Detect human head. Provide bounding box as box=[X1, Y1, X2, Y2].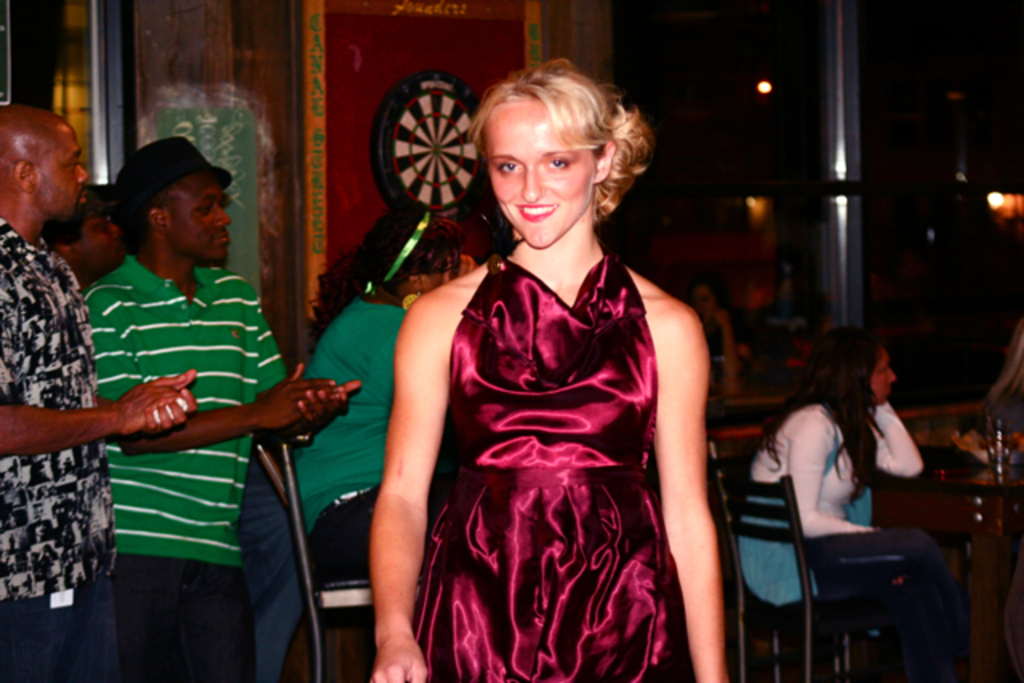
box=[0, 99, 90, 221].
